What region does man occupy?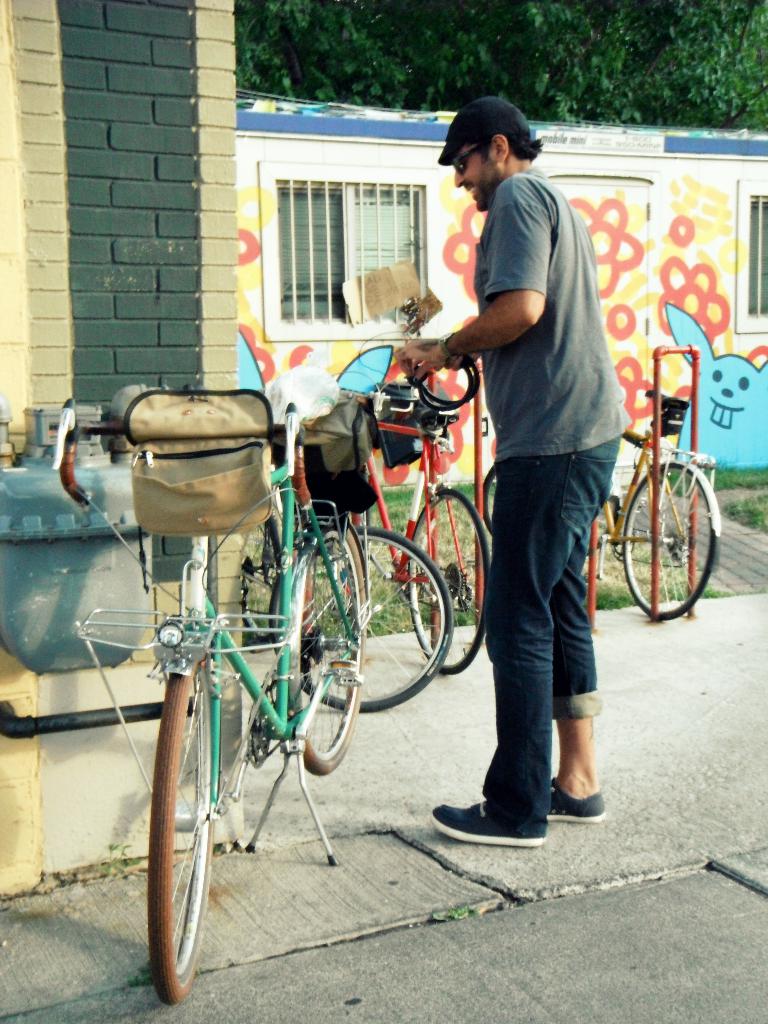
434 100 634 841.
